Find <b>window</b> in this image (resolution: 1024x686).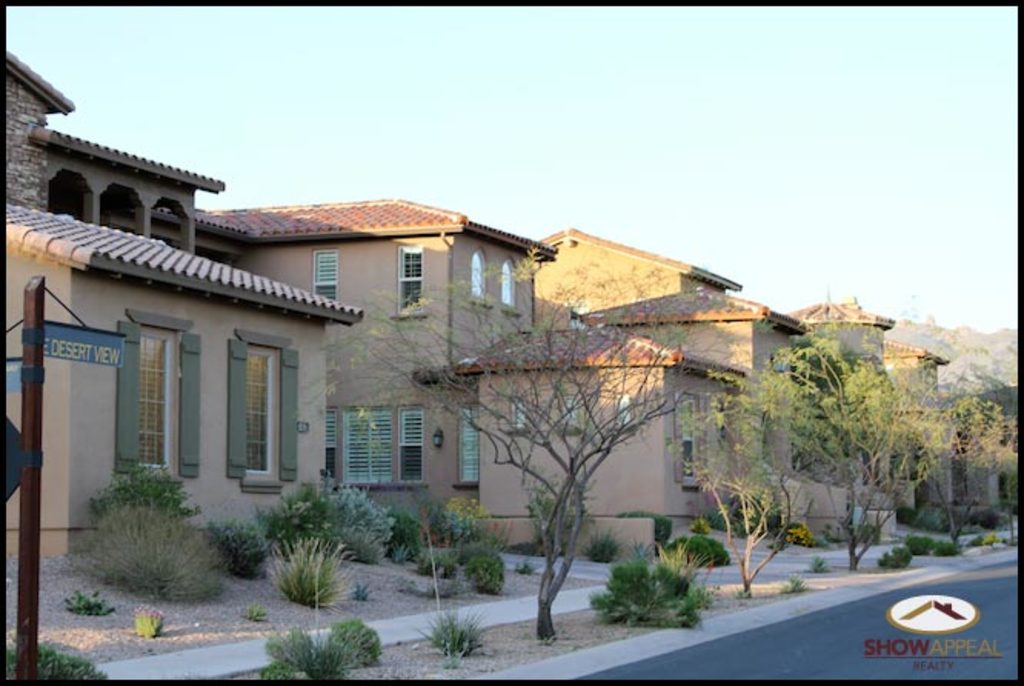
326:405:424:501.
